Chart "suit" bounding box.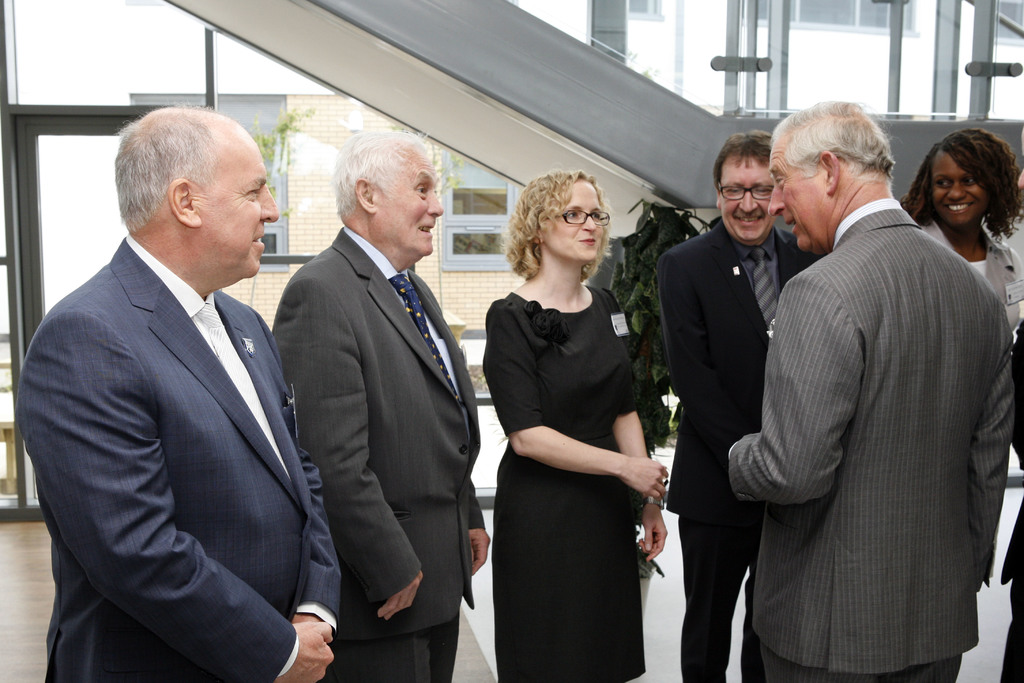
Charted: rect(272, 123, 485, 671).
